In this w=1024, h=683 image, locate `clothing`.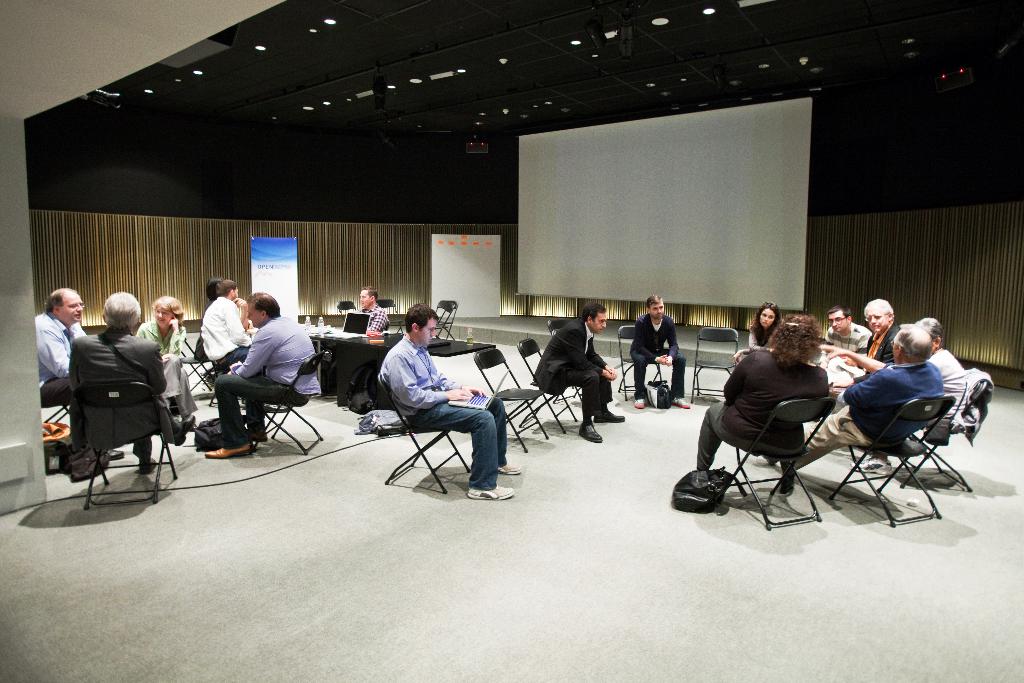
Bounding box: {"x1": 790, "y1": 363, "x2": 945, "y2": 470}.
